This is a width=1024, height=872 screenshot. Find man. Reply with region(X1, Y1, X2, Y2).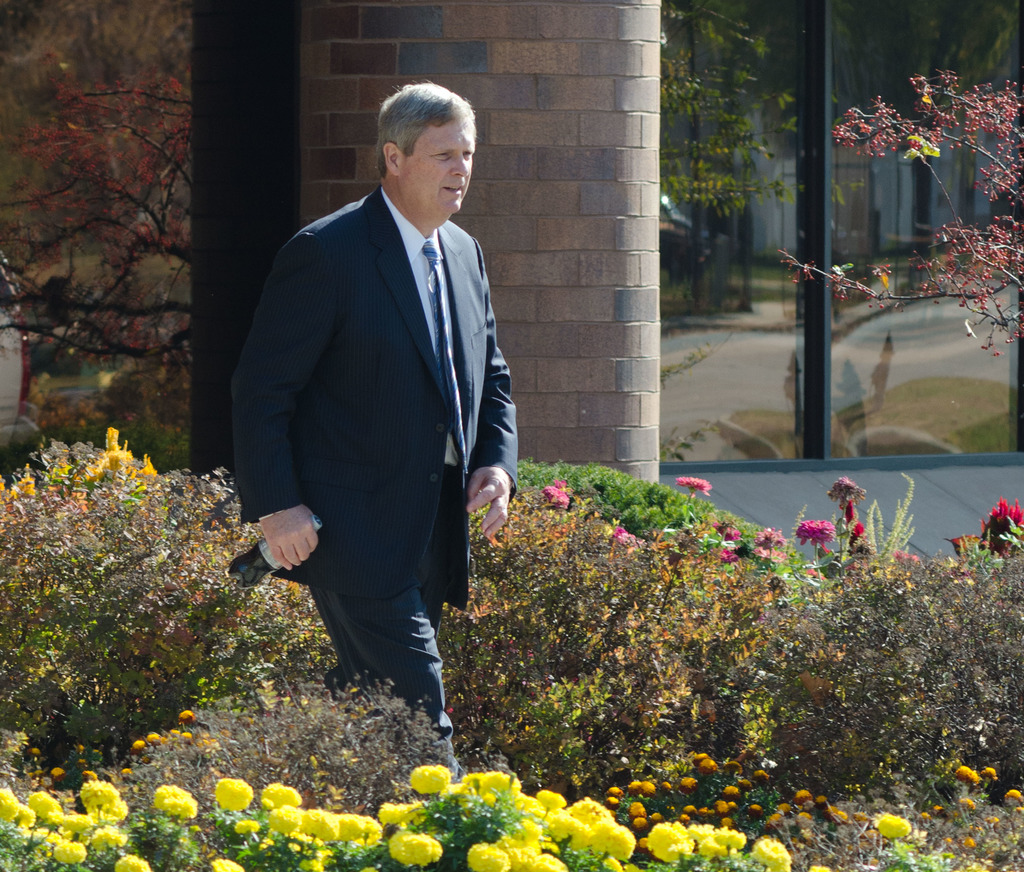
region(231, 79, 527, 736).
